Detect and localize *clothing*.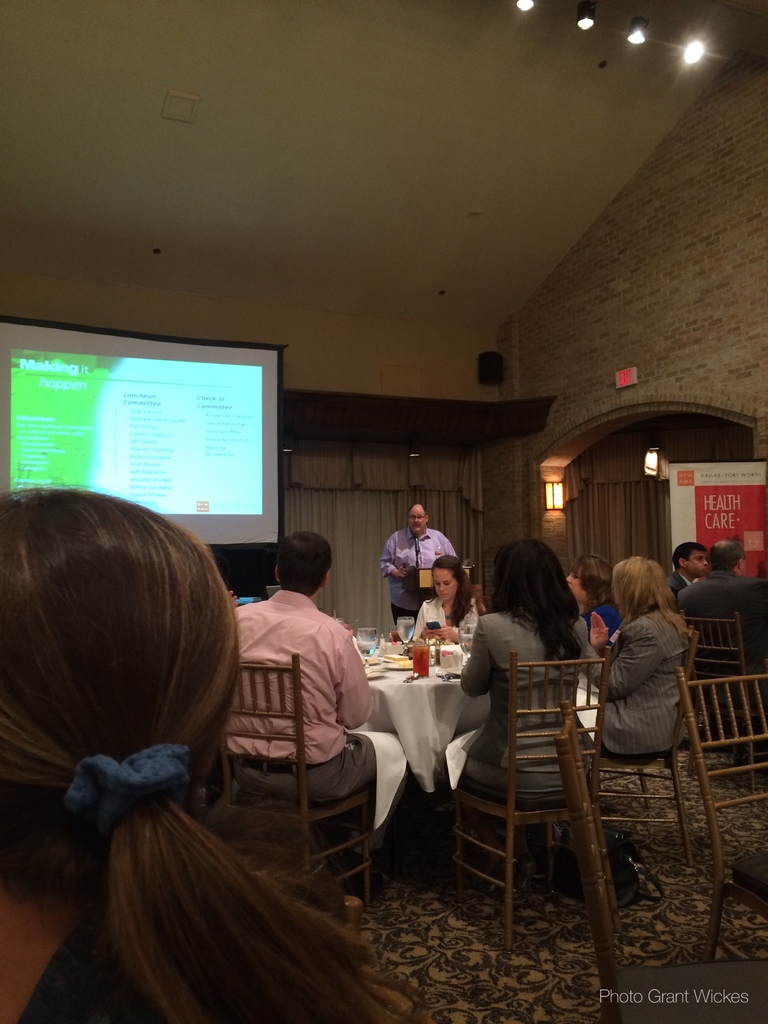
Localized at l=23, t=910, r=156, b=1023.
